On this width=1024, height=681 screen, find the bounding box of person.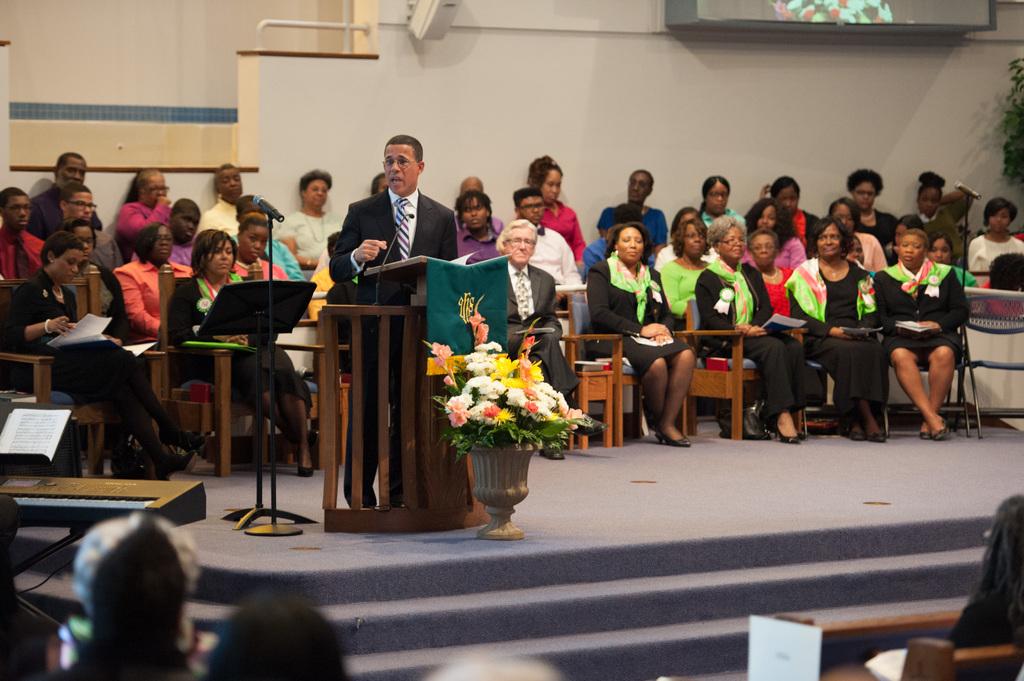
Bounding box: 56,509,202,680.
